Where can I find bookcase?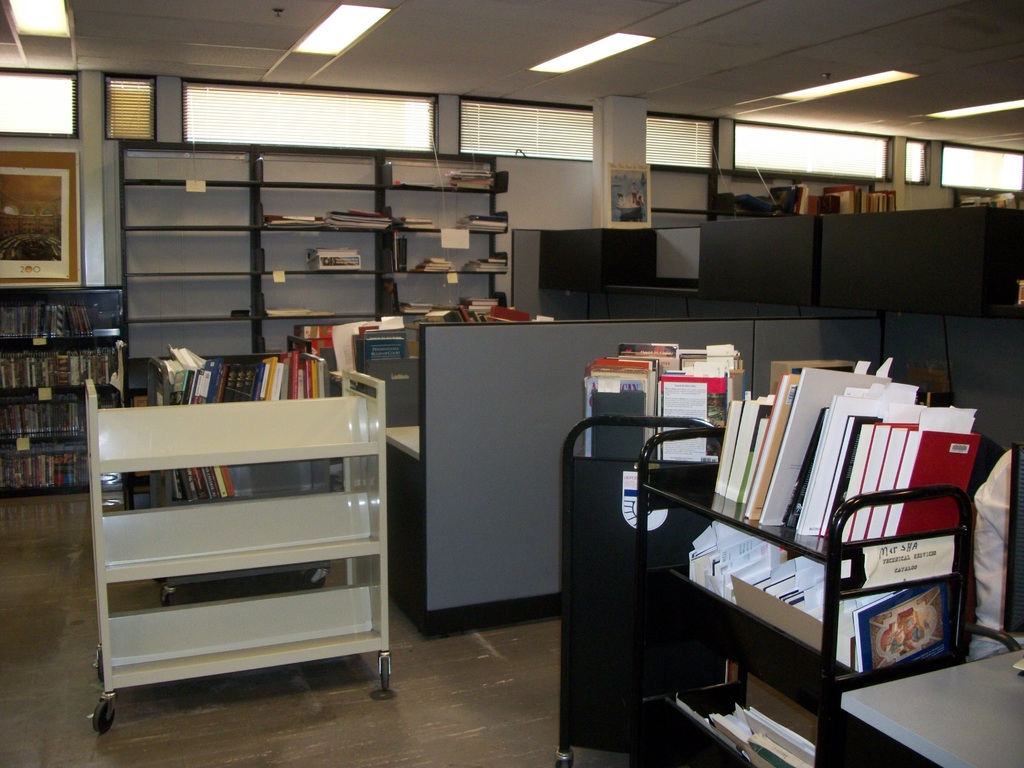
You can find it at pyautogui.locateOnScreen(556, 340, 752, 767).
